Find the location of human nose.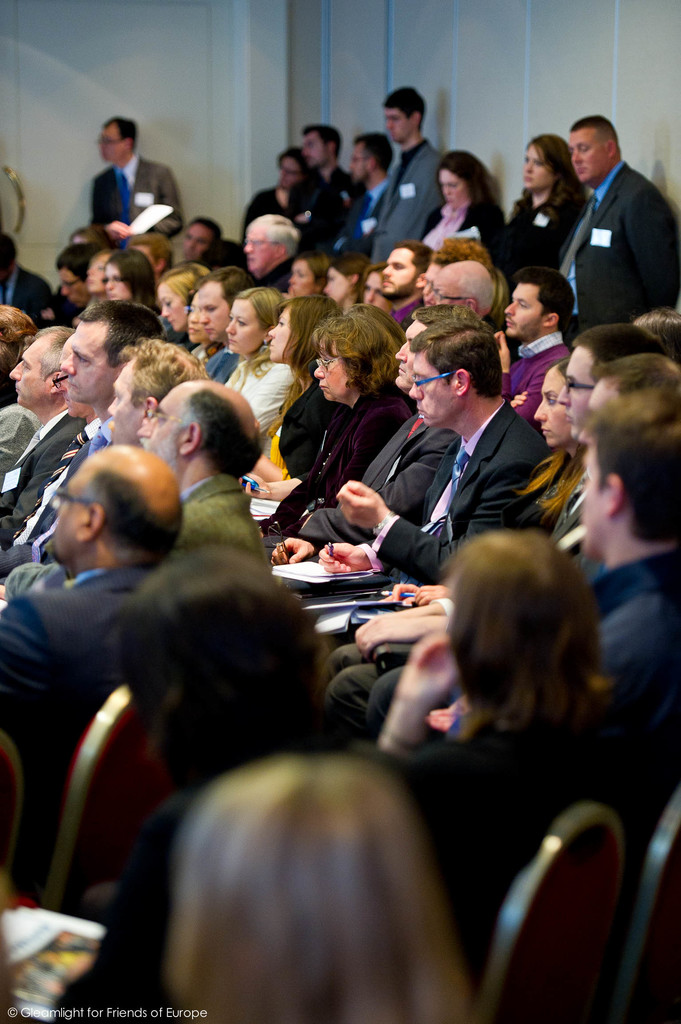
Location: (left=289, top=275, right=296, bottom=284).
